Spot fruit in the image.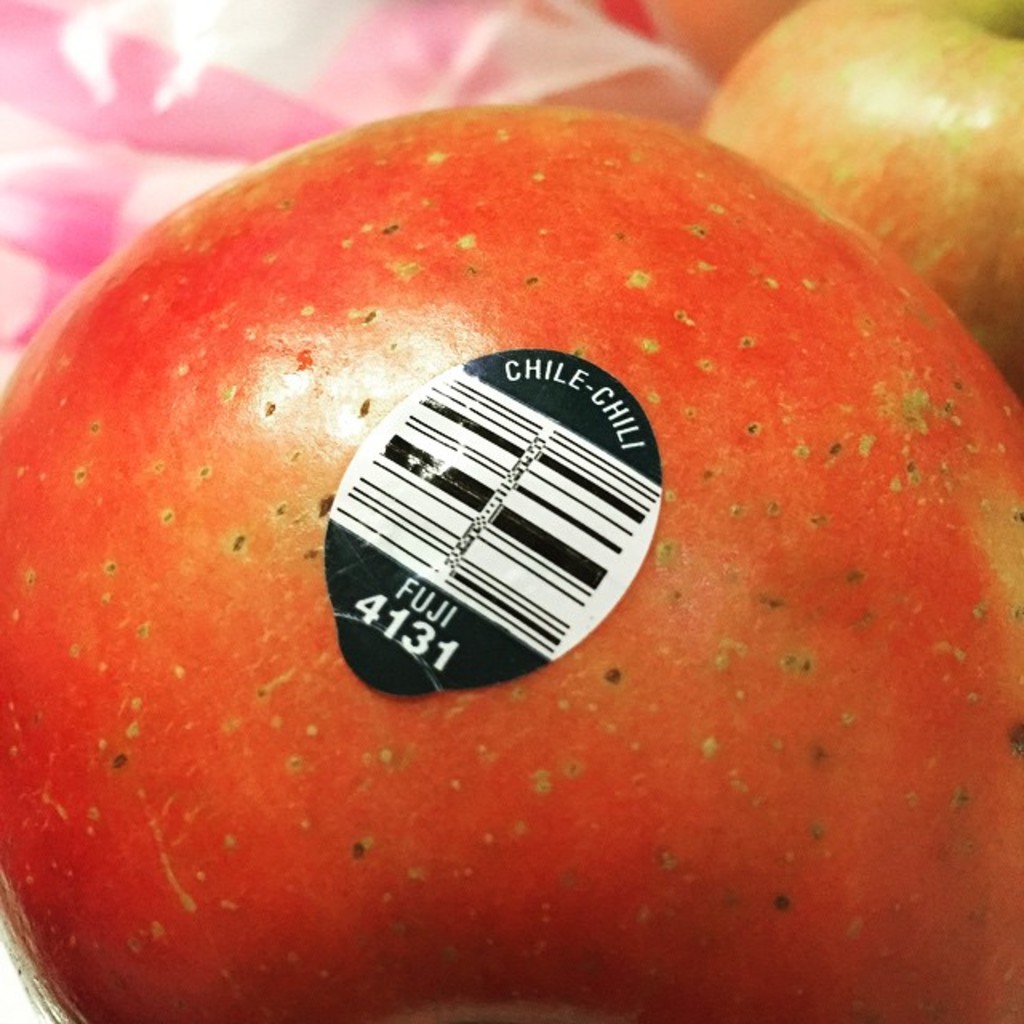
fruit found at x1=642 y1=0 x2=803 y2=80.
